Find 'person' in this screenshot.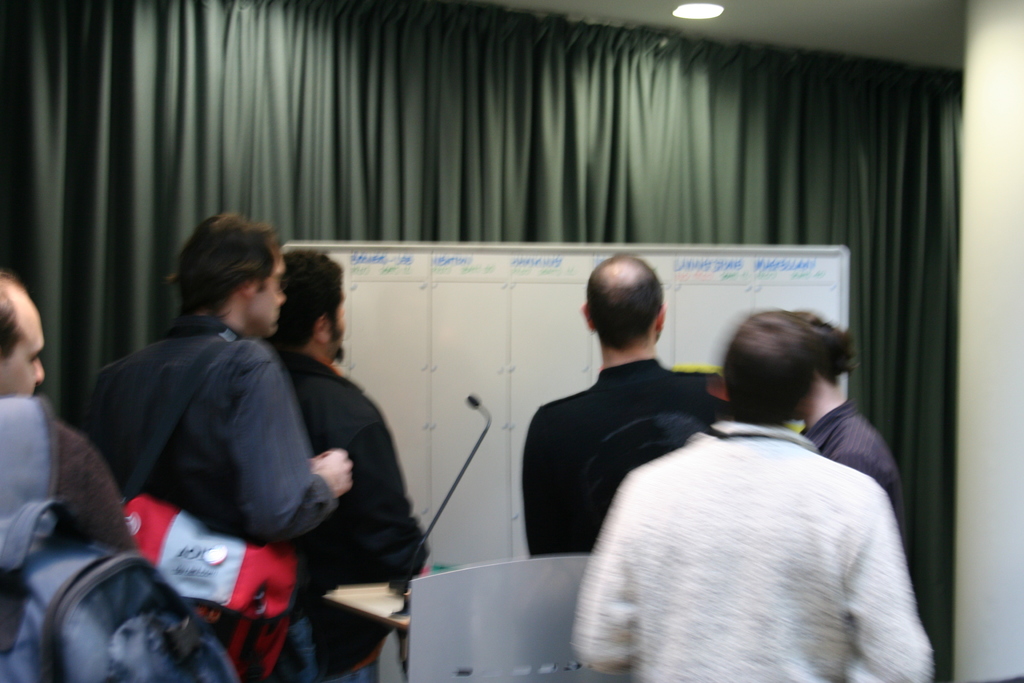
The bounding box for 'person' is x1=799, y1=313, x2=917, y2=545.
